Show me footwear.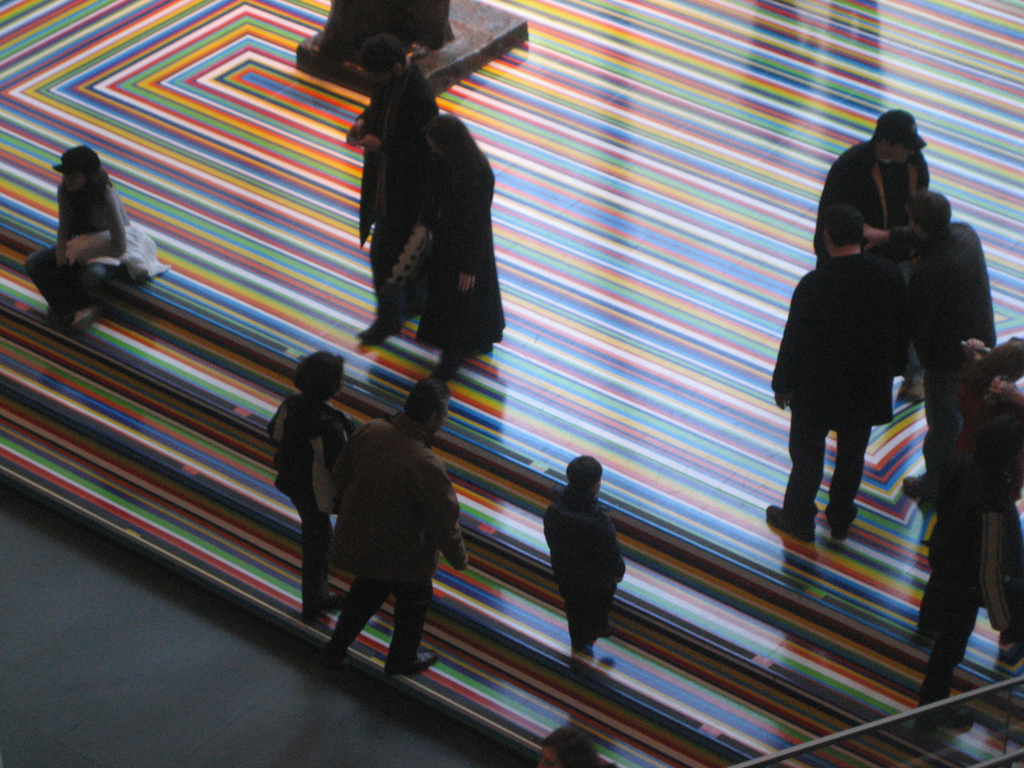
footwear is here: (765,508,820,544).
